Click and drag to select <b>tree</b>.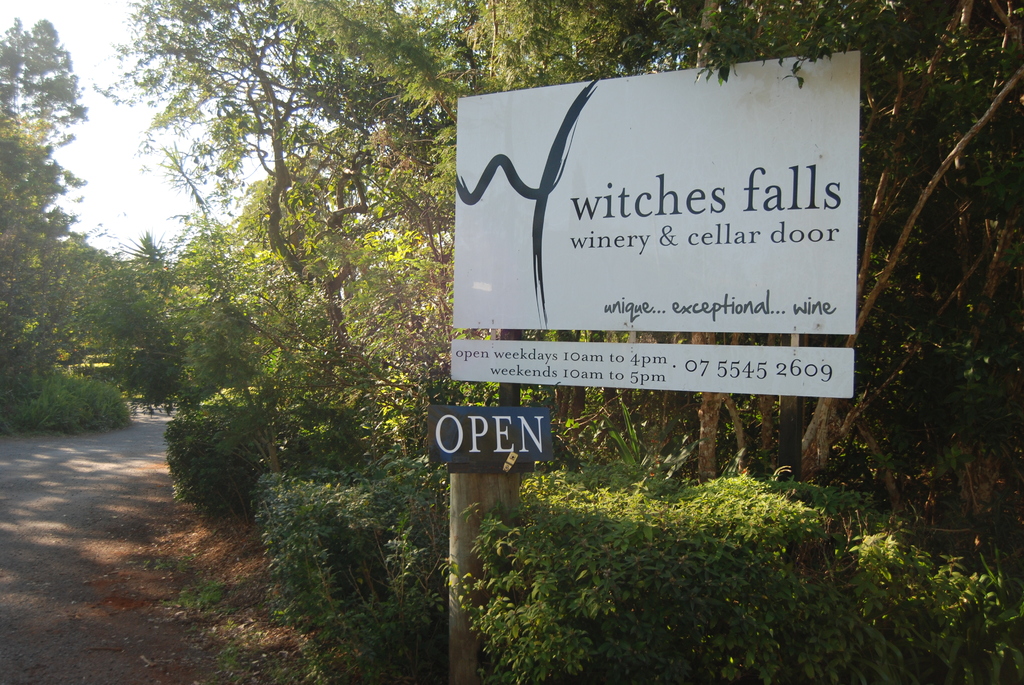
Selection: 0/20/85/425.
